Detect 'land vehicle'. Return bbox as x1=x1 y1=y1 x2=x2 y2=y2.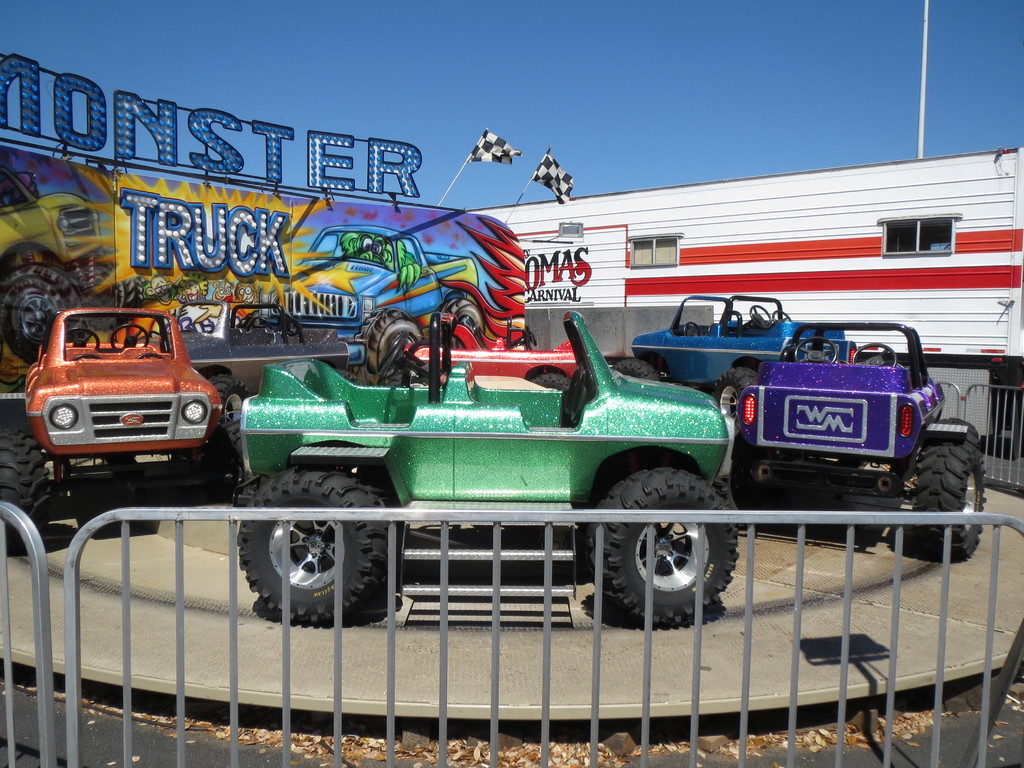
x1=630 y1=291 x2=847 y2=424.
